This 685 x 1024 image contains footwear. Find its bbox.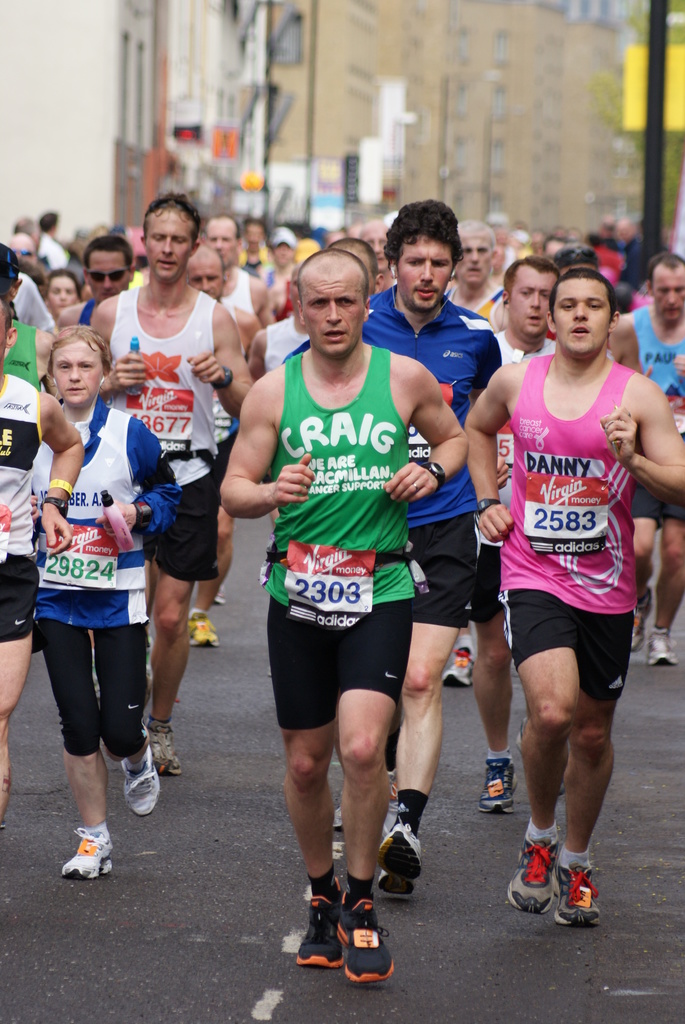
x1=187 y1=613 x2=222 y2=652.
